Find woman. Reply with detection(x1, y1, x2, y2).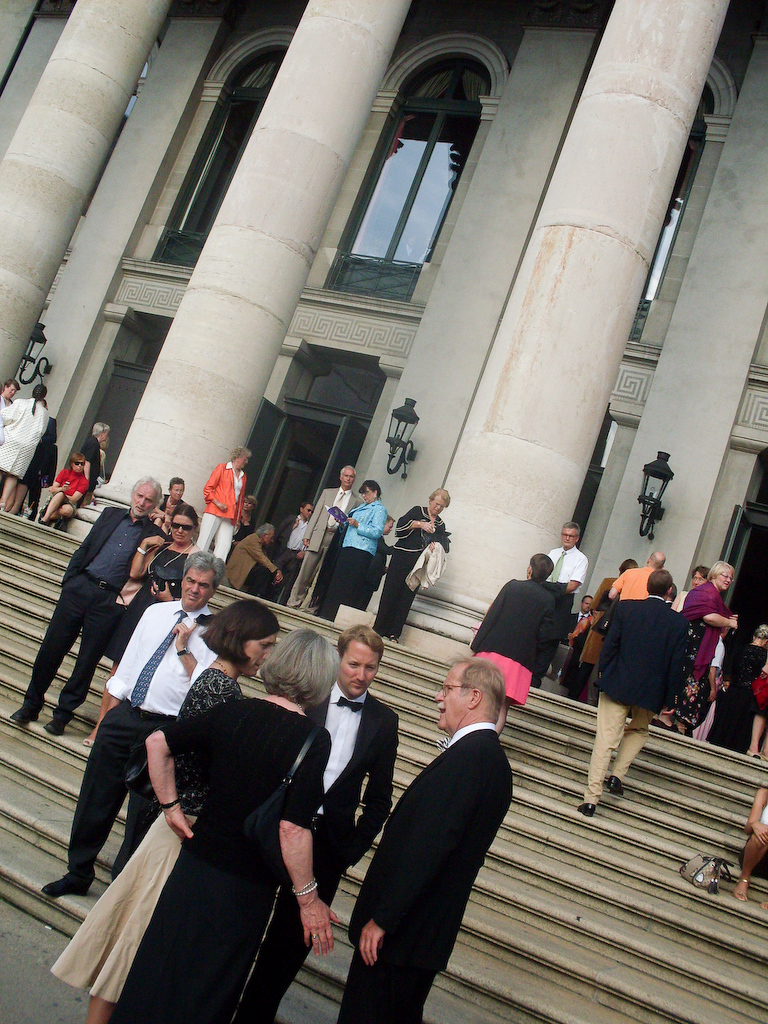
detection(371, 487, 451, 643).
